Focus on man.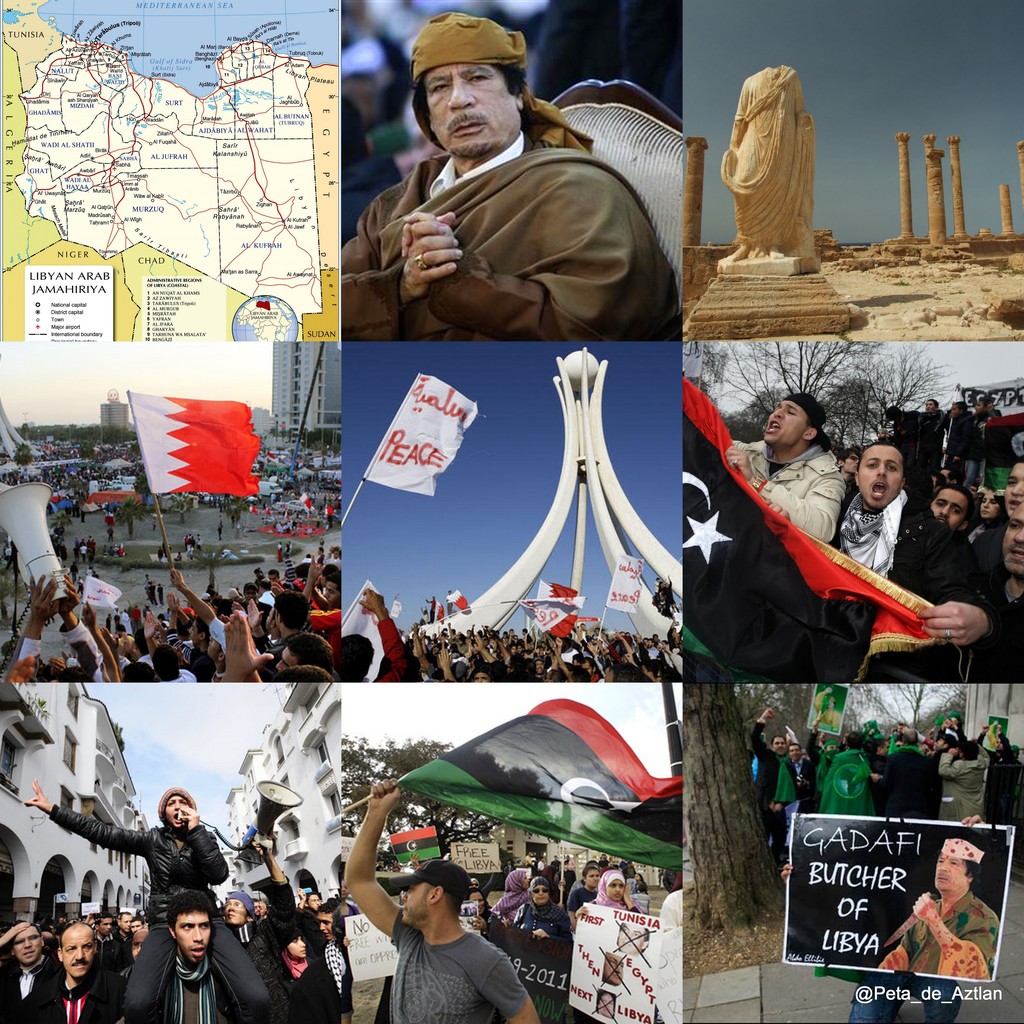
Focused at {"left": 140, "top": 895, "right": 244, "bottom": 1023}.
